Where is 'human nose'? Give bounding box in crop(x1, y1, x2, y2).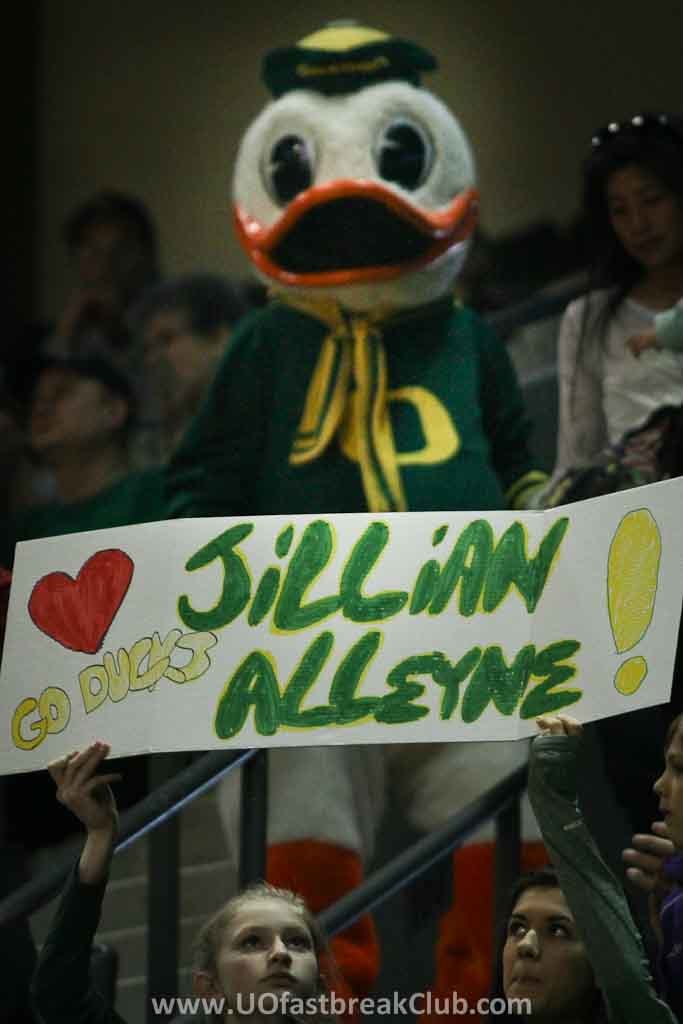
crop(653, 771, 667, 794).
